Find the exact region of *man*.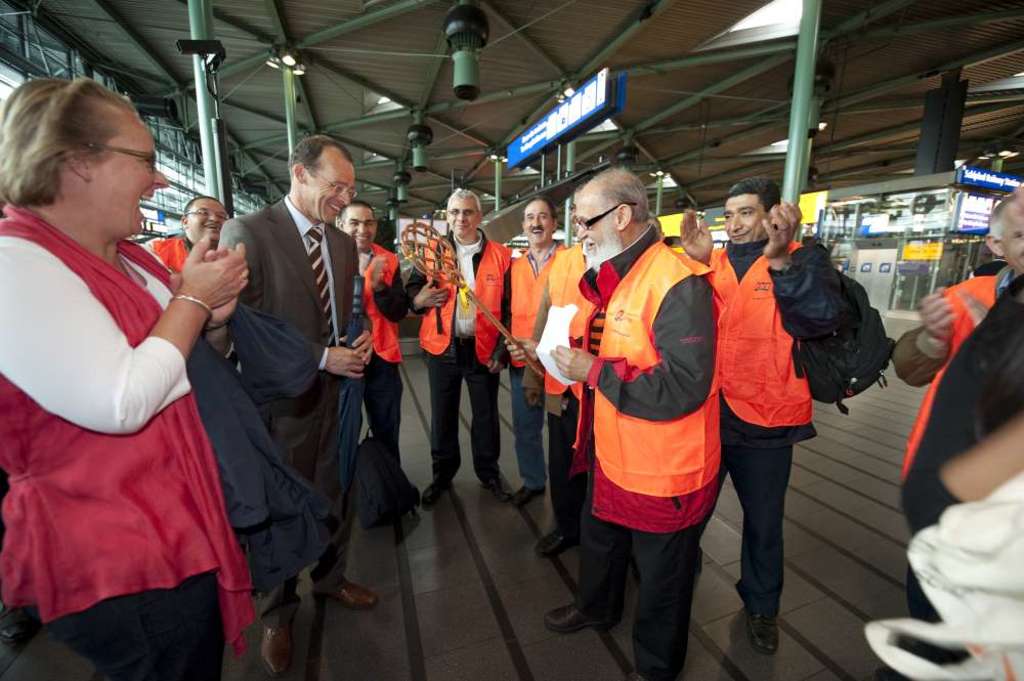
Exact region: region(872, 183, 1023, 680).
